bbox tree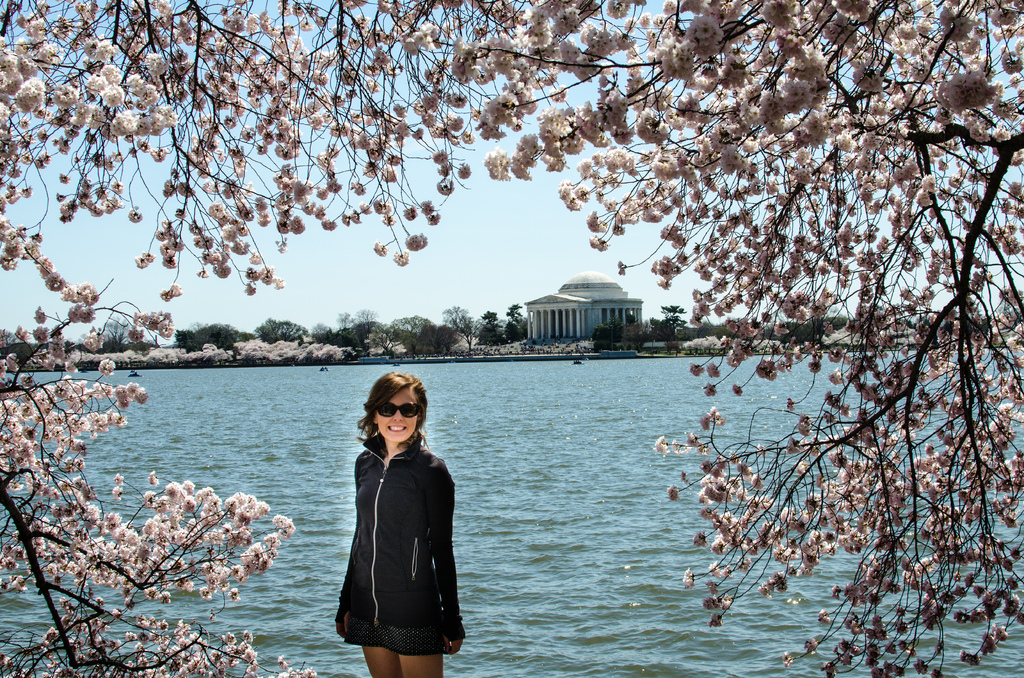
335,313,353,333
